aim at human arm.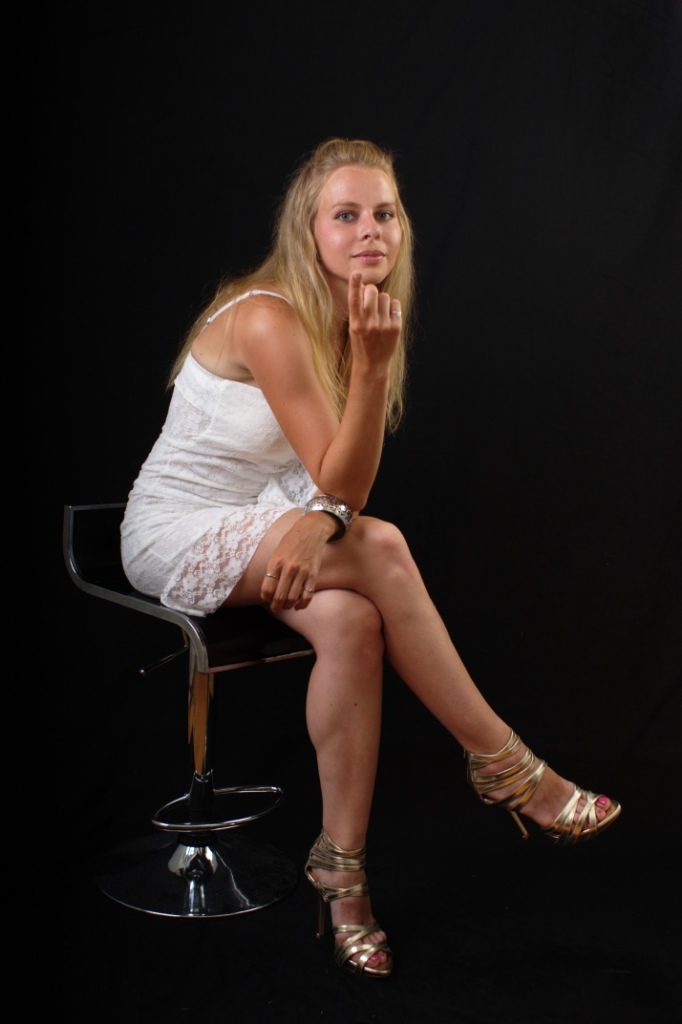
Aimed at bbox=(285, 284, 417, 503).
